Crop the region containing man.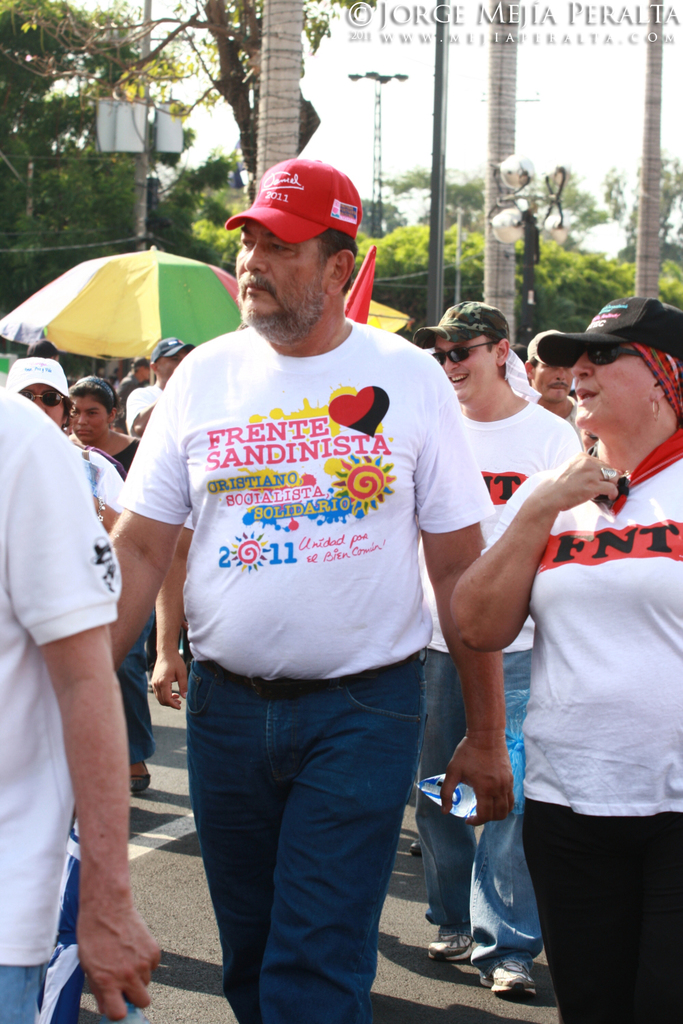
Crop region: 421:296:583:999.
